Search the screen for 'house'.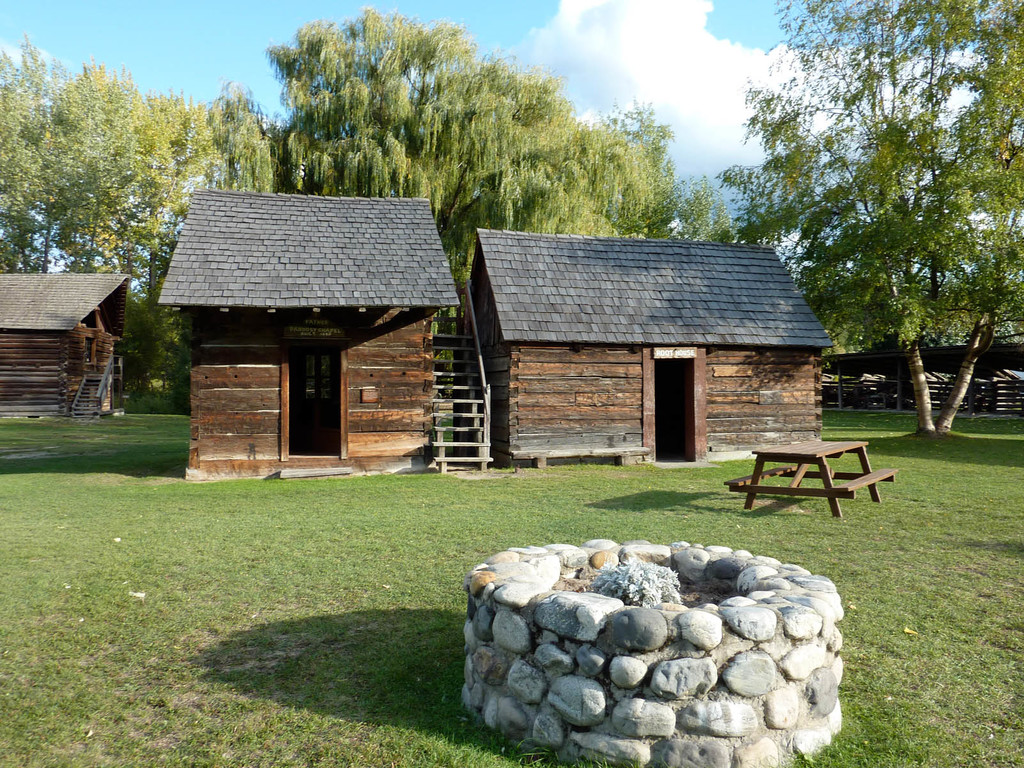
Found at [147, 192, 467, 475].
